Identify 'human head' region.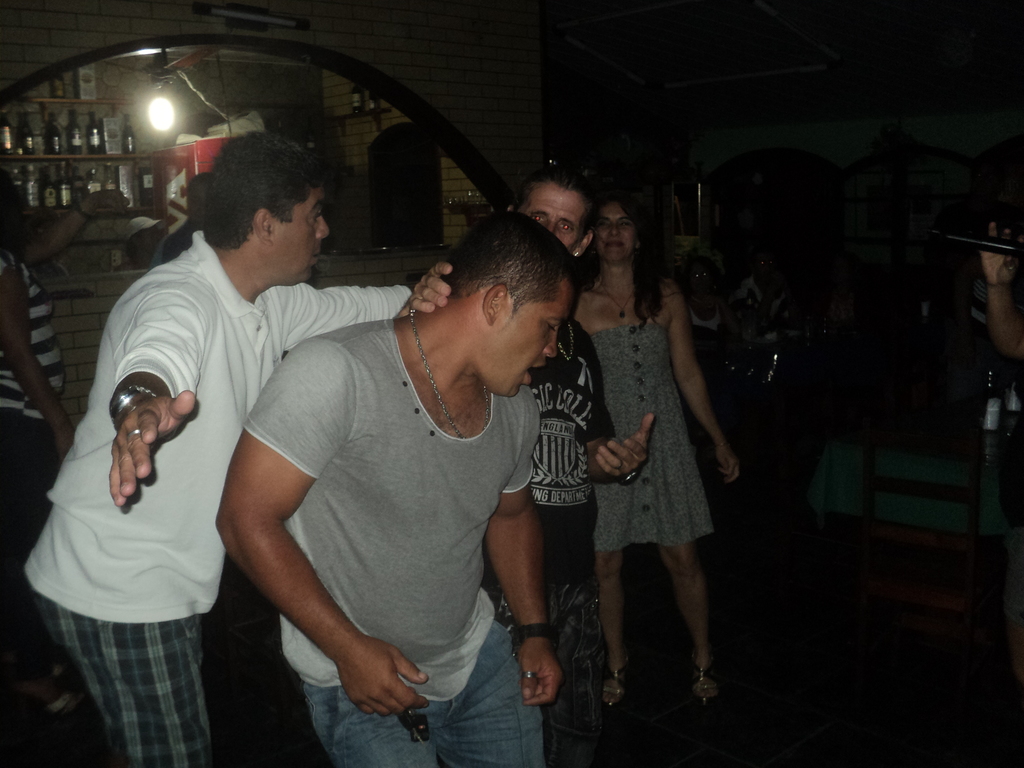
Region: <bbox>591, 192, 650, 267</bbox>.
